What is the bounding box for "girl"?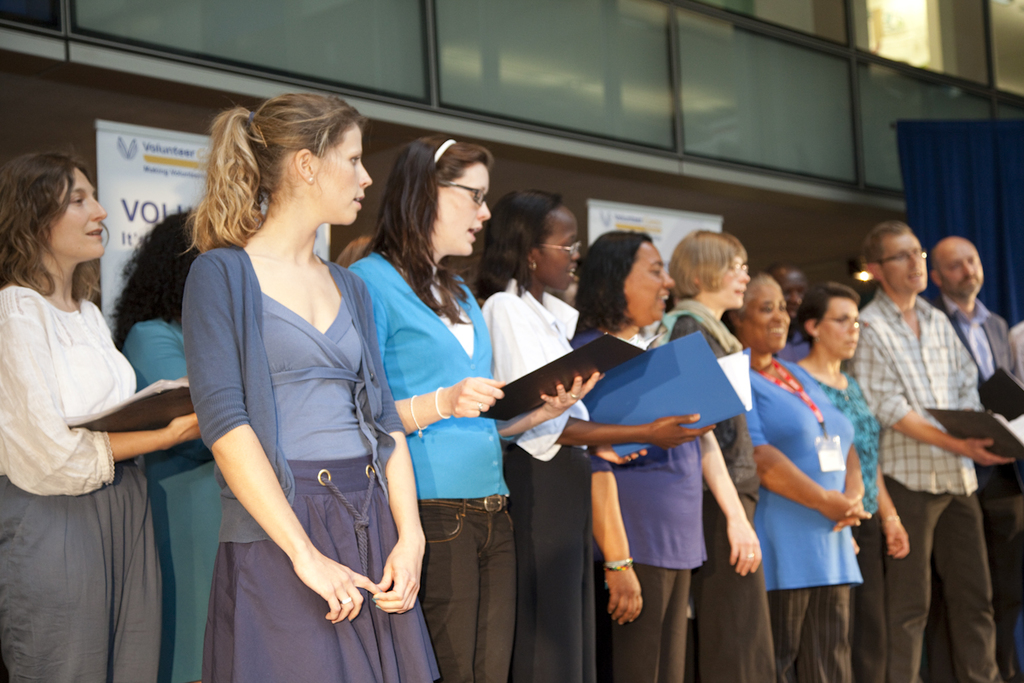
pyautogui.locateOnScreen(182, 94, 439, 682).
